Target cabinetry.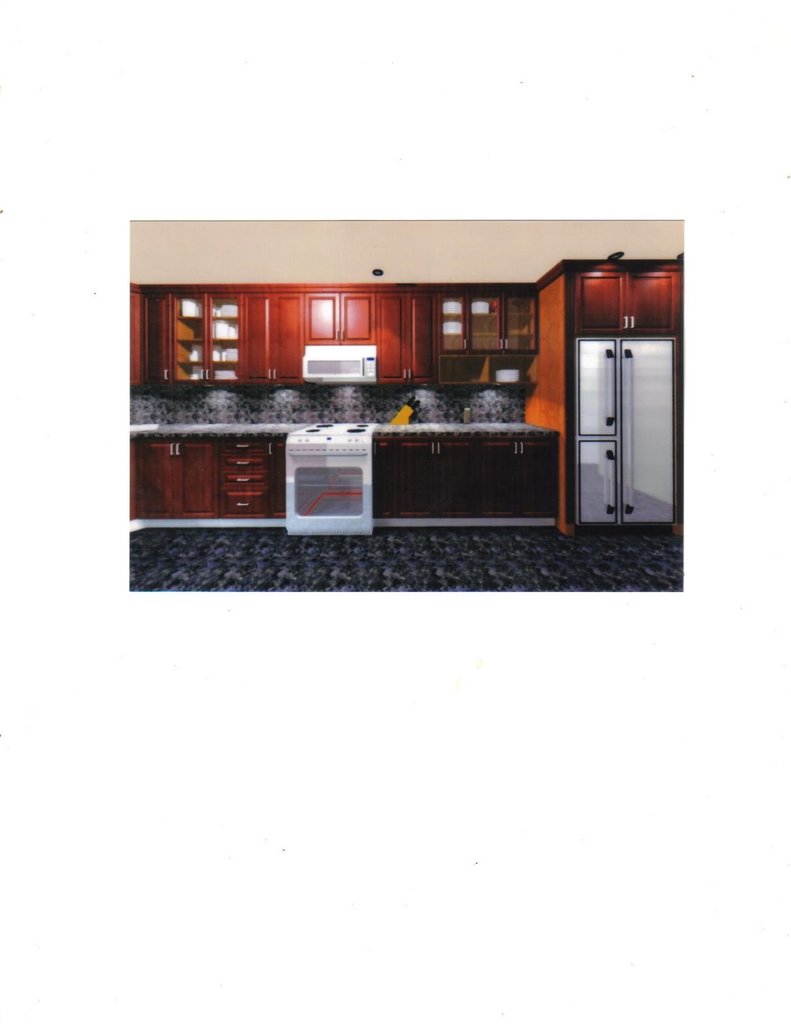
Target region: region(228, 436, 272, 520).
